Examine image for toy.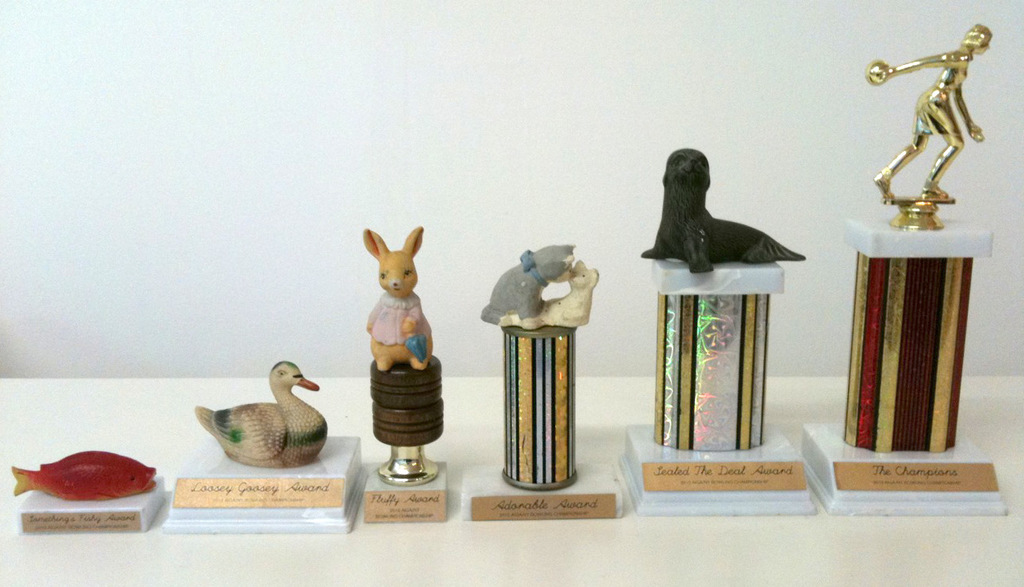
Examination result: <region>478, 241, 597, 329</region>.
